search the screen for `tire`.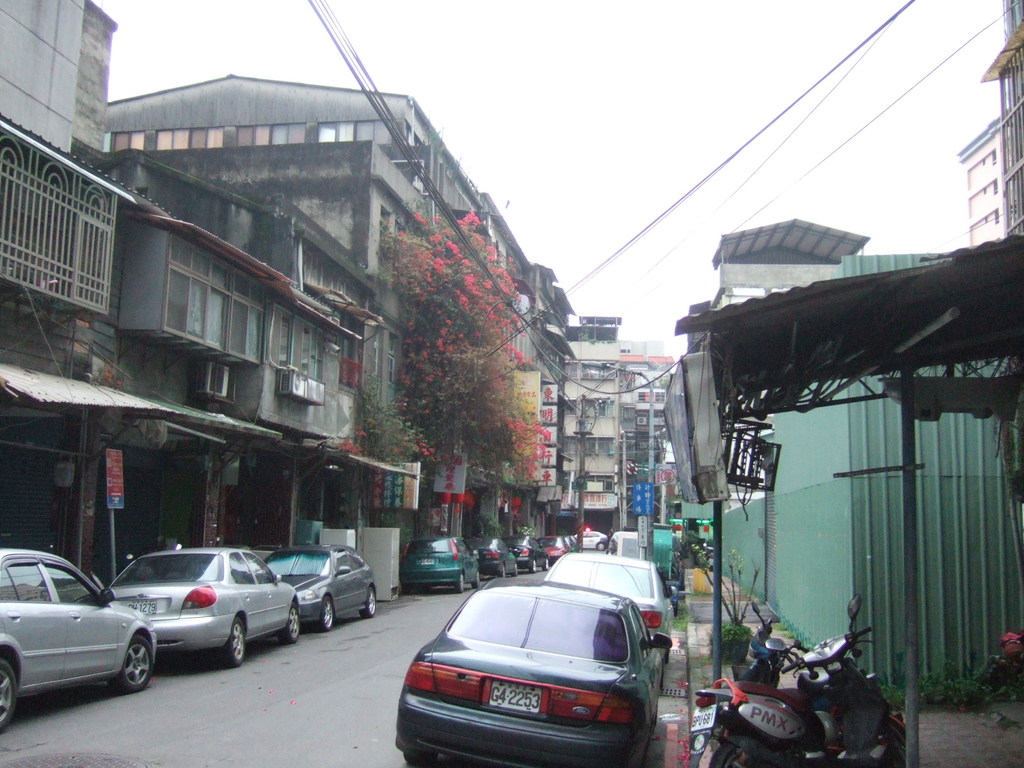
Found at [501,561,509,580].
